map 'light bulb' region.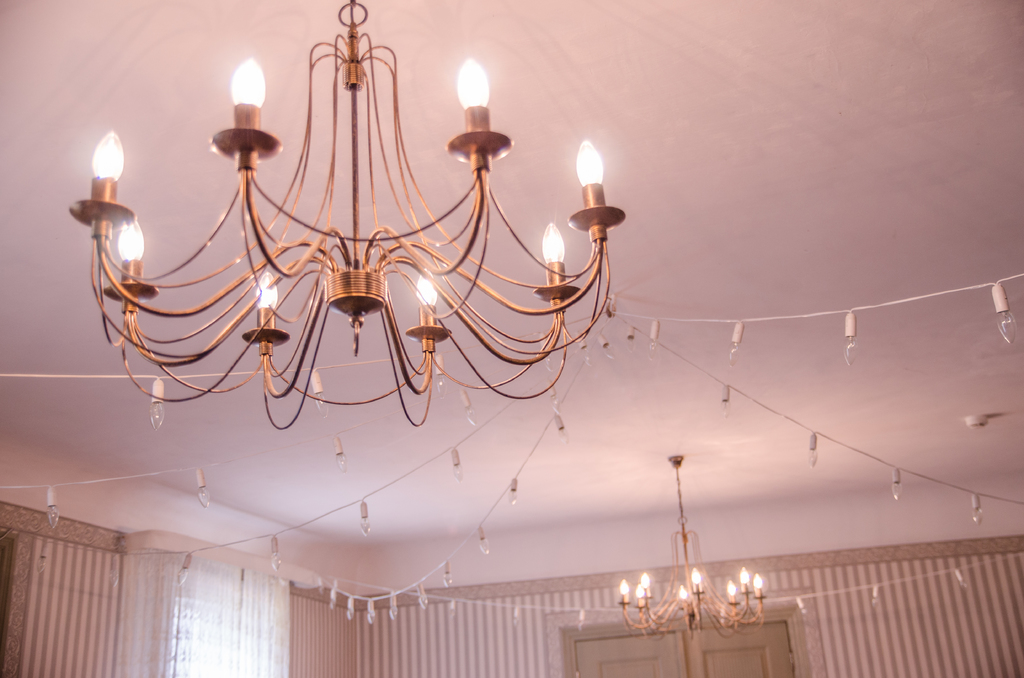
Mapped to [640,569,649,590].
